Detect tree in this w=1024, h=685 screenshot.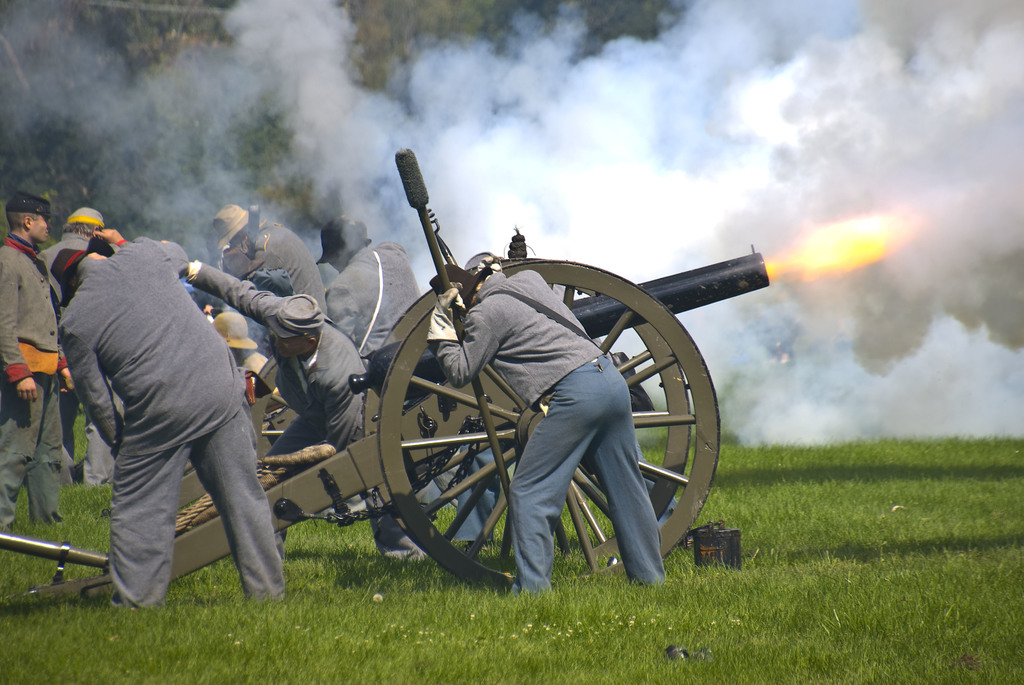
Detection: Rect(0, 2, 666, 251).
